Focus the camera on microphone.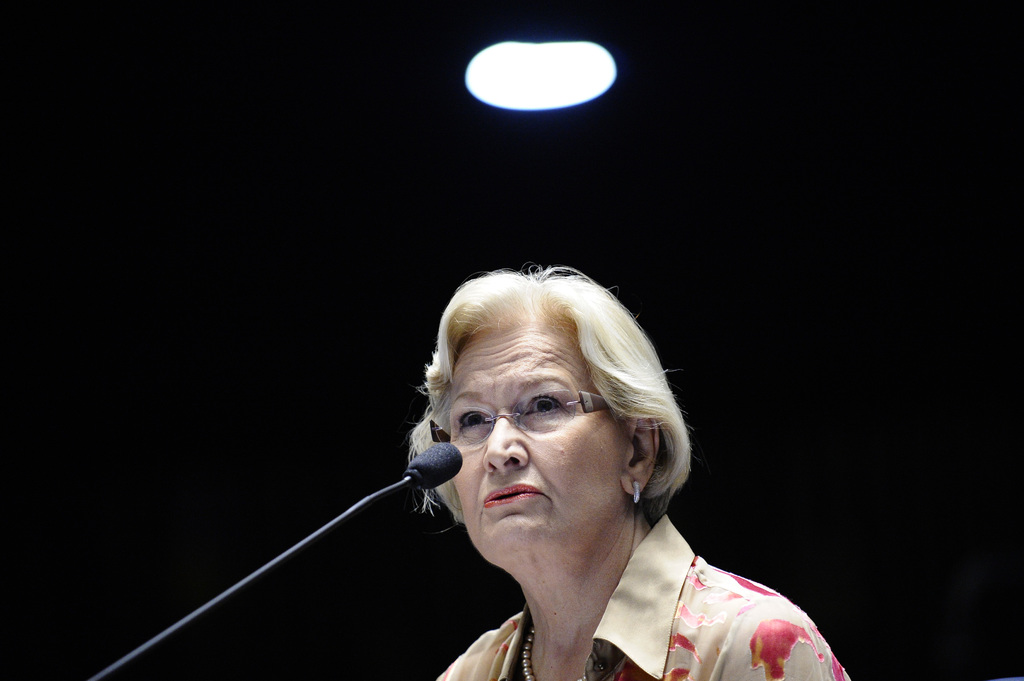
Focus region: BBox(404, 434, 463, 517).
